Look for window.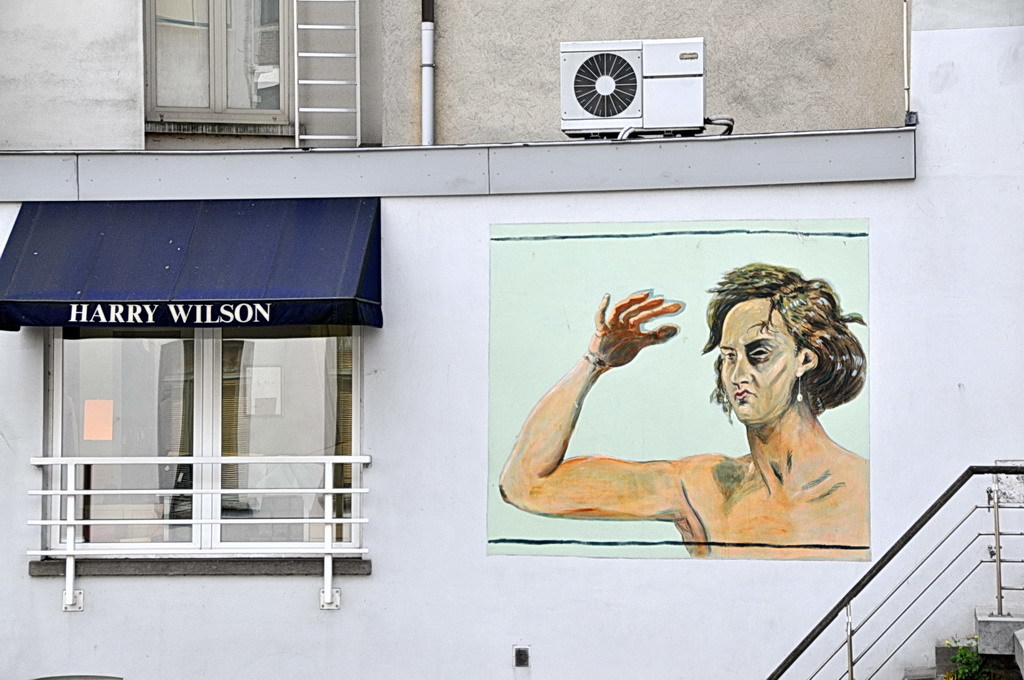
Found: box=[128, 8, 305, 123].
